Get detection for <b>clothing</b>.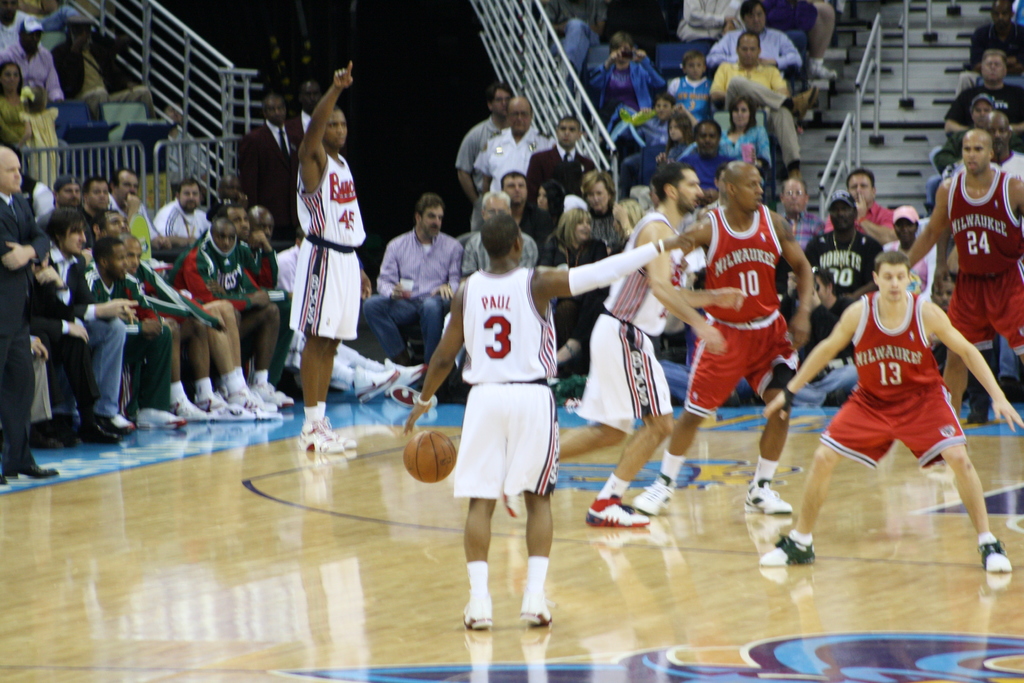
Detection: {"x1": 0, "y1": 85, "x2": 29, "y2": 146}.
